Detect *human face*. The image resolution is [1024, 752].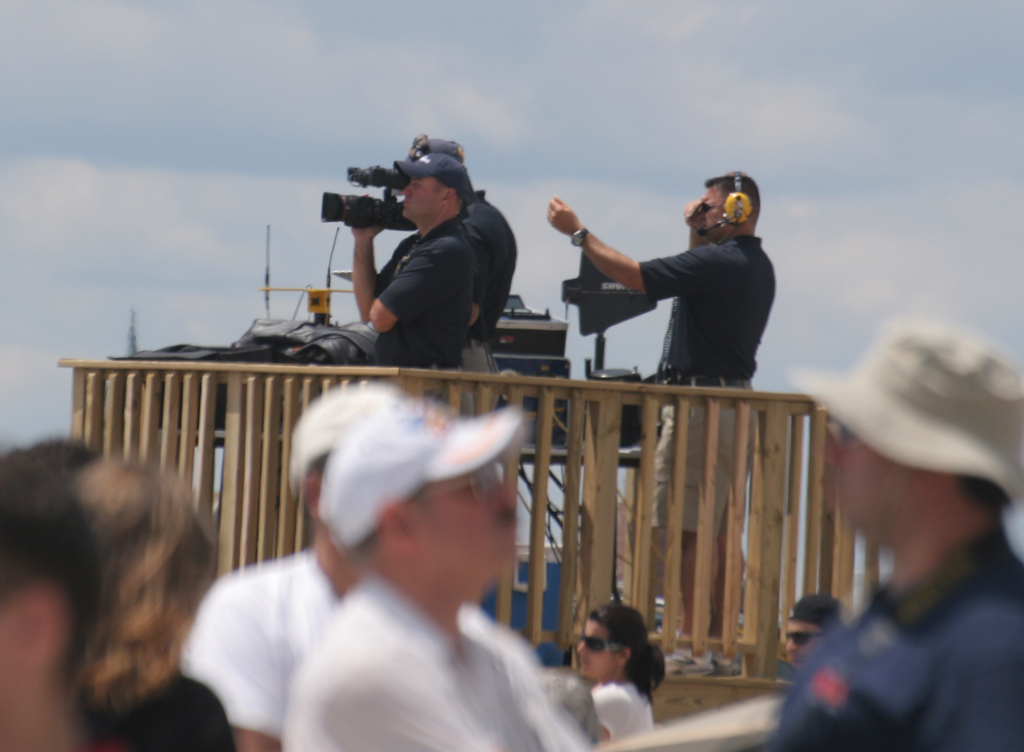
[580,619,620,675].
